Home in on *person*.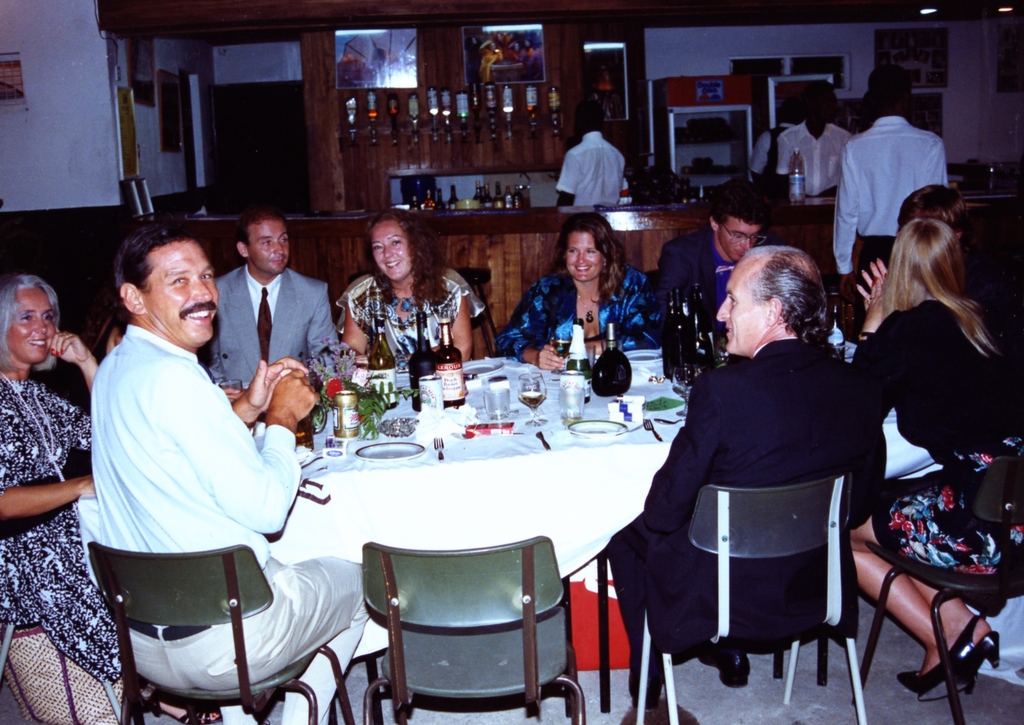
Homed in at select_region(659, 175, 776, 332).
